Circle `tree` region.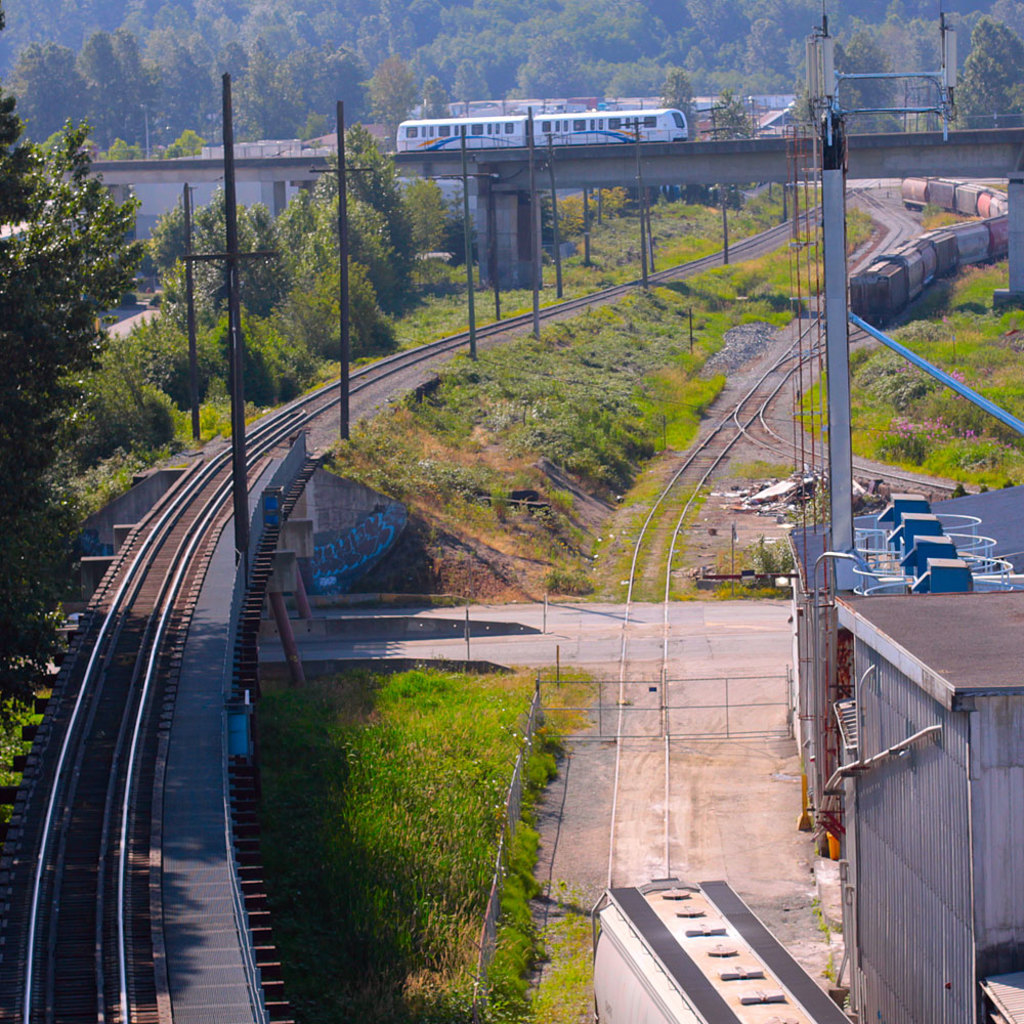
Region: <region>309, 127, 411, 310</region>.
